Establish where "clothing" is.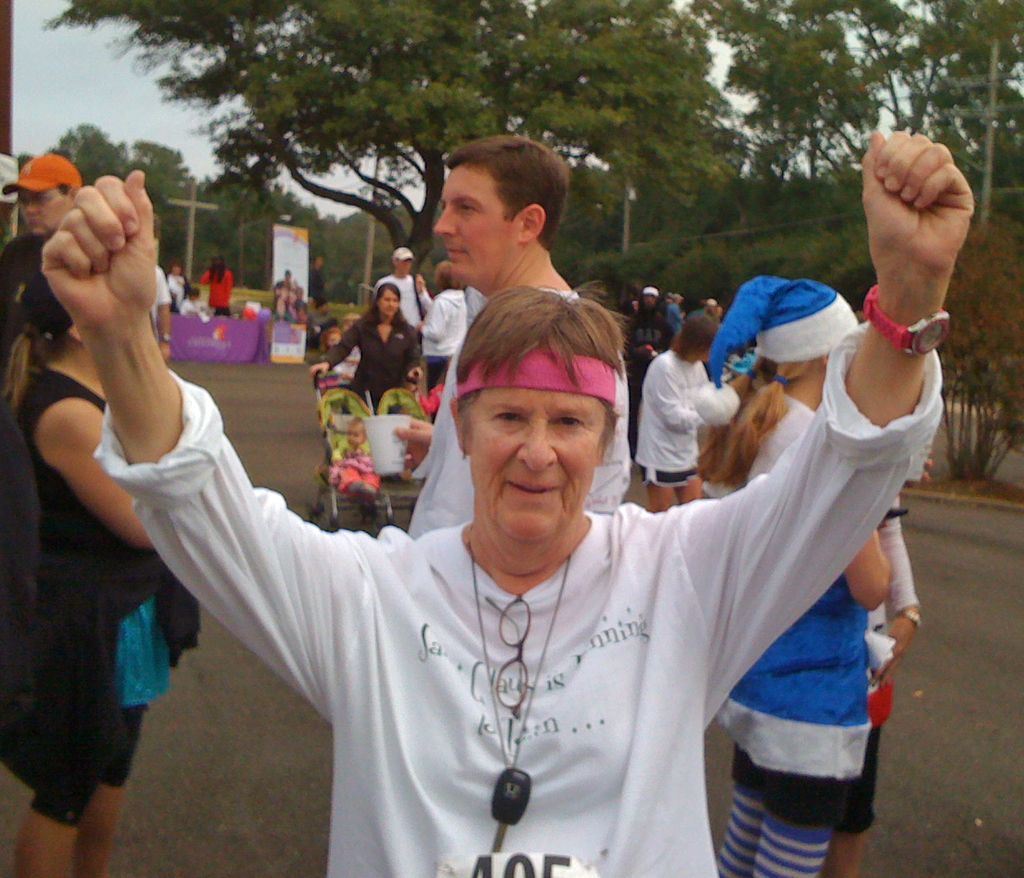
Established at 624 289 668 459.
